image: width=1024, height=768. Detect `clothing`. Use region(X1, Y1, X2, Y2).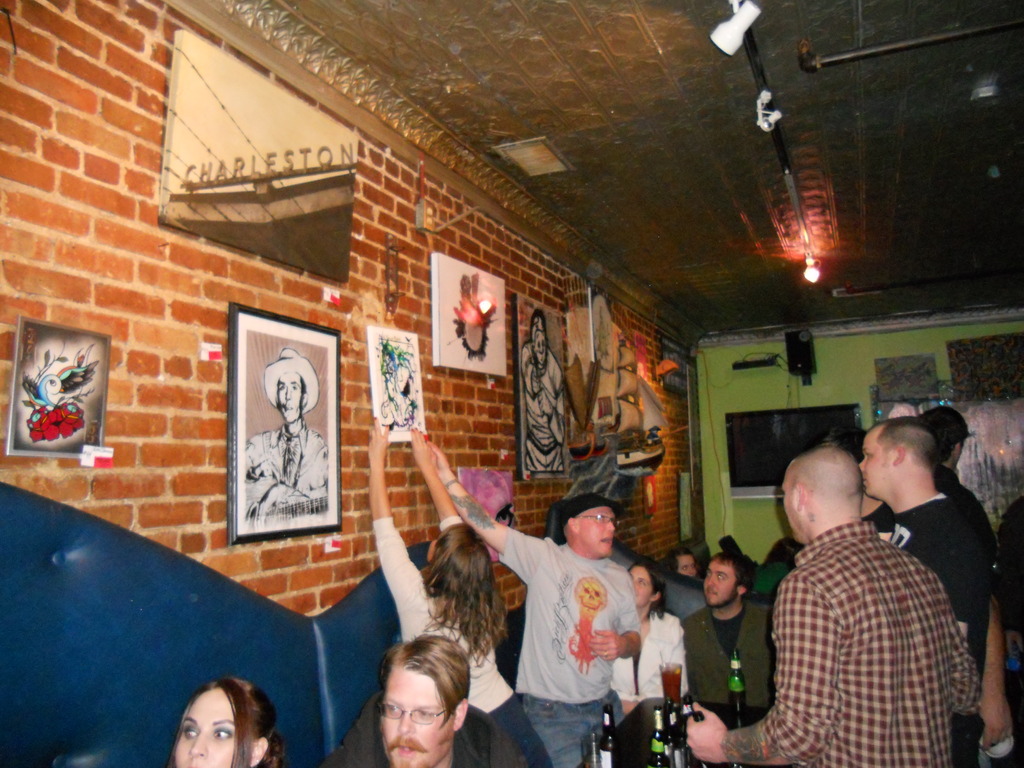
region(885, 494, 996, 767).
